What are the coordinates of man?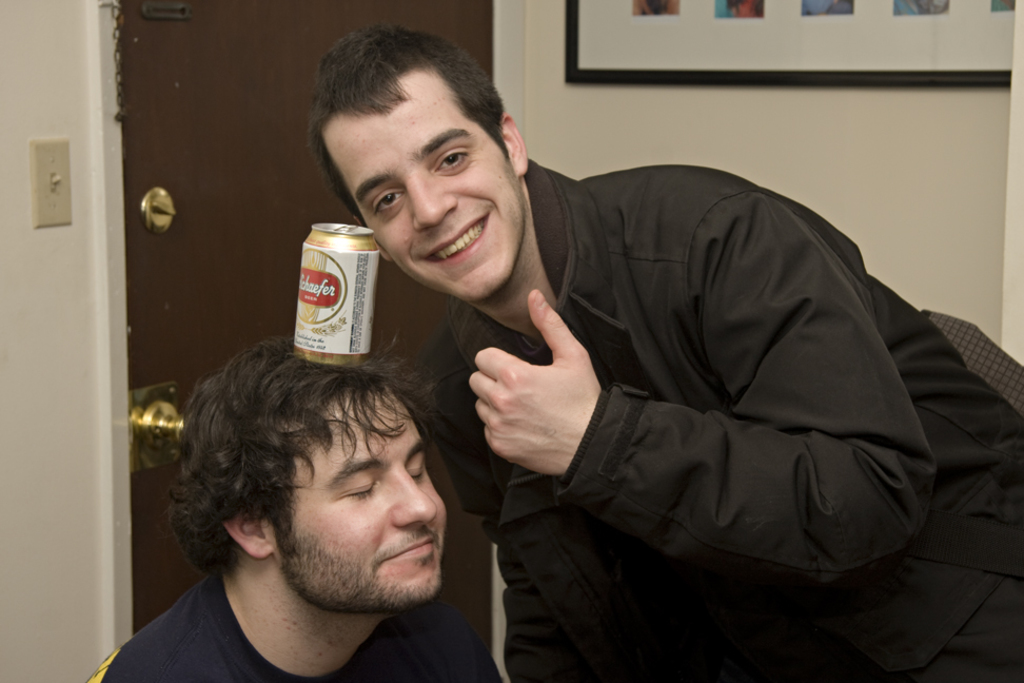
302:25:1023:682.
